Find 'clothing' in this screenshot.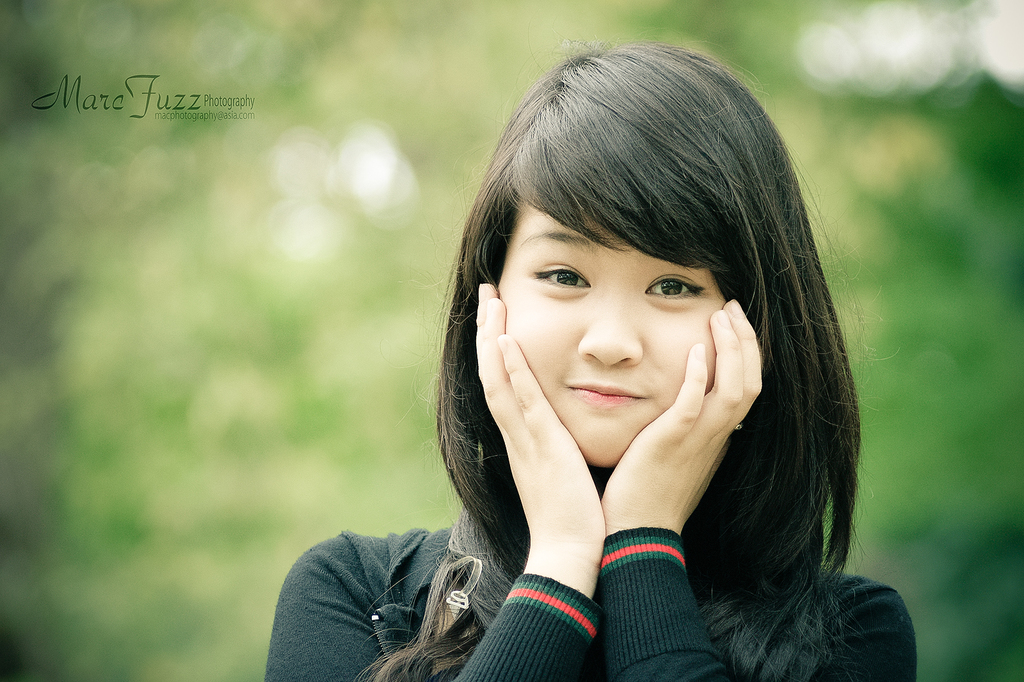
The bounding box for 'clothing' is box=[271, 518, 923, 681].
